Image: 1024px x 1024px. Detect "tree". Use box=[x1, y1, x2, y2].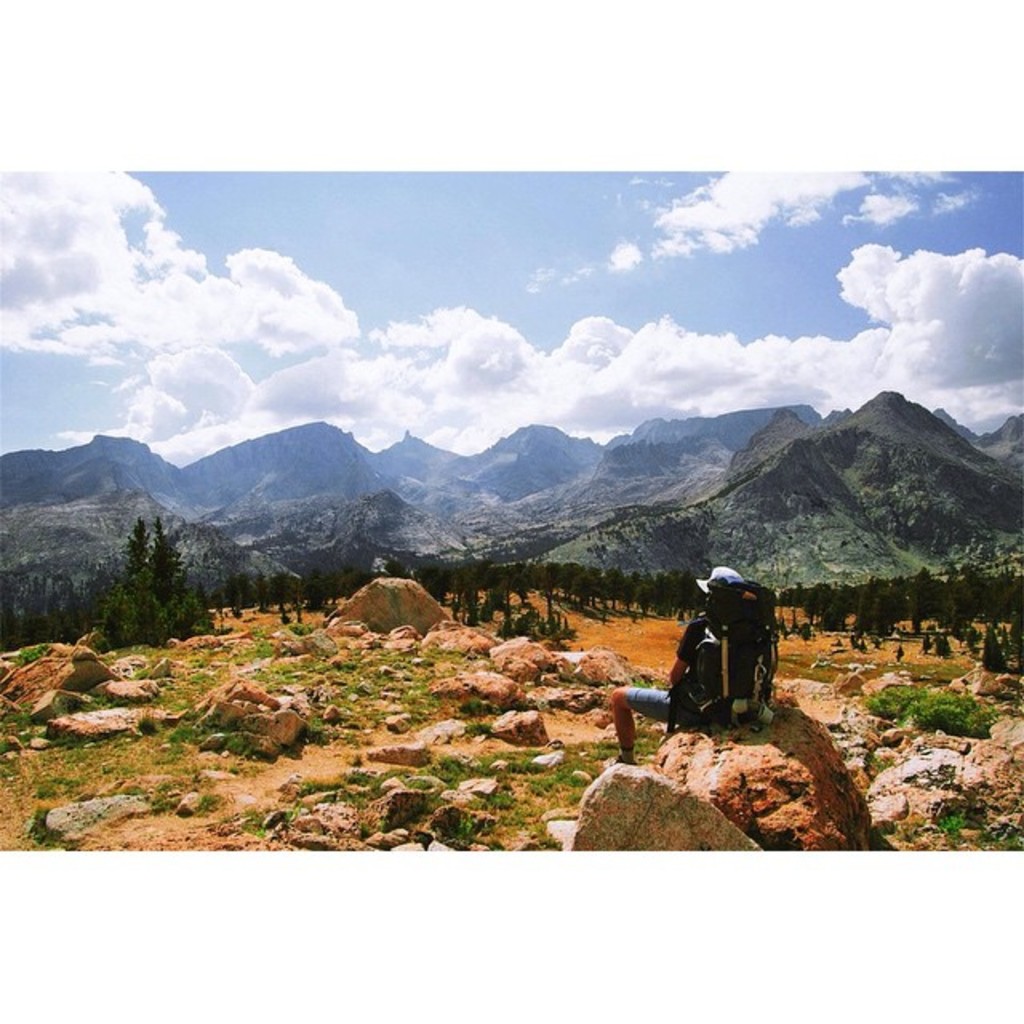
box=[856, 576, 885, 640].
